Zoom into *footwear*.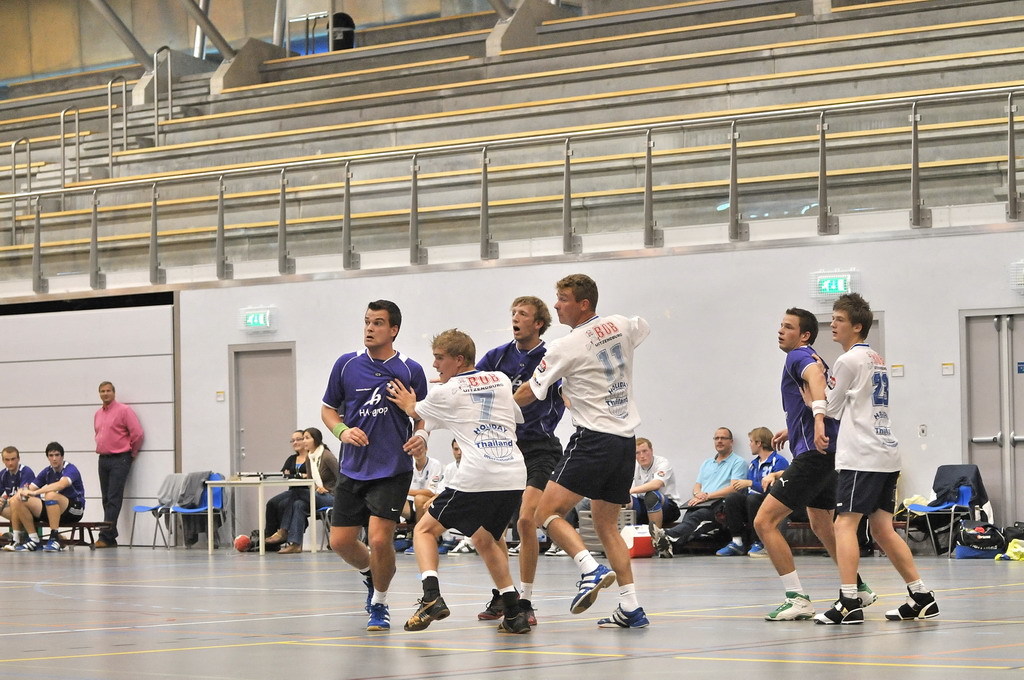
Zoom target: select_region(93, 538, 114, 546).
